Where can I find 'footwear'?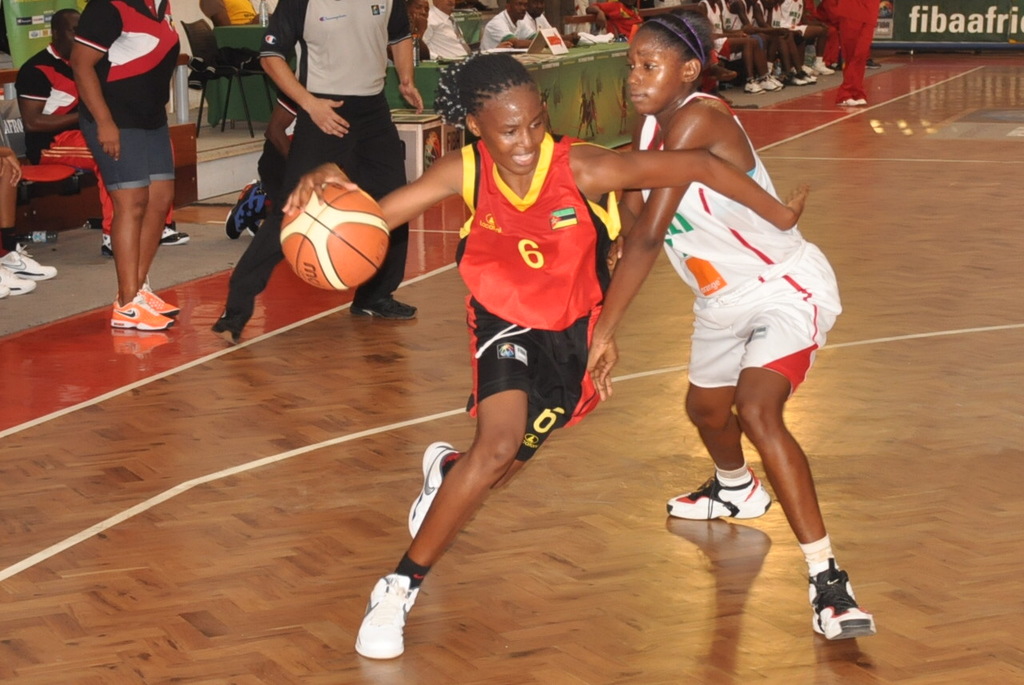
You can find it at select_region(743, 73, 763, 98).
